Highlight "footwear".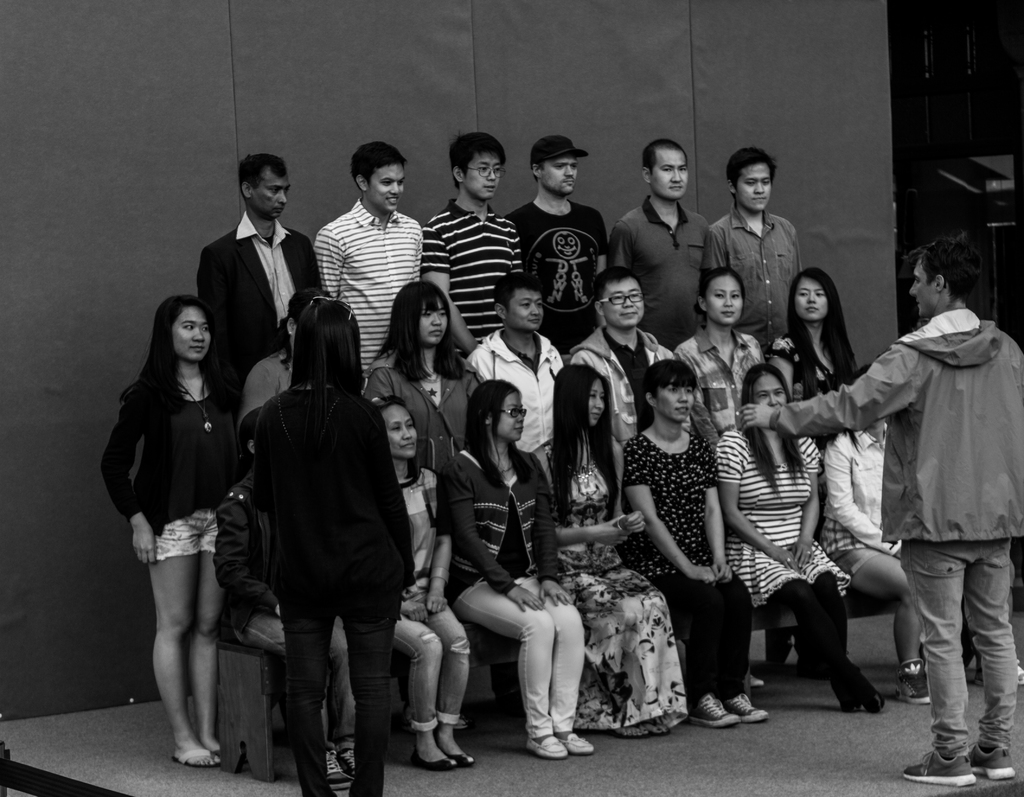
Highlighted region: region(524, 736, 566, 758).
